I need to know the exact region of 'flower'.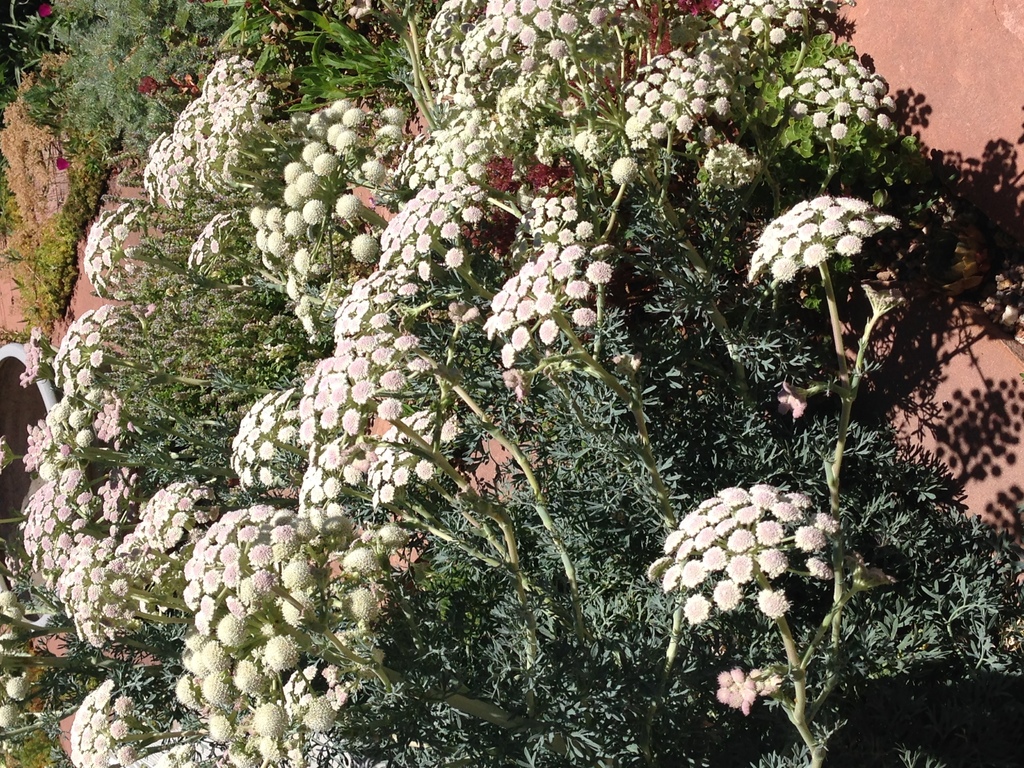
Region: {"left": 627, "top": 45, "right": 746, "bottom": 141}.
